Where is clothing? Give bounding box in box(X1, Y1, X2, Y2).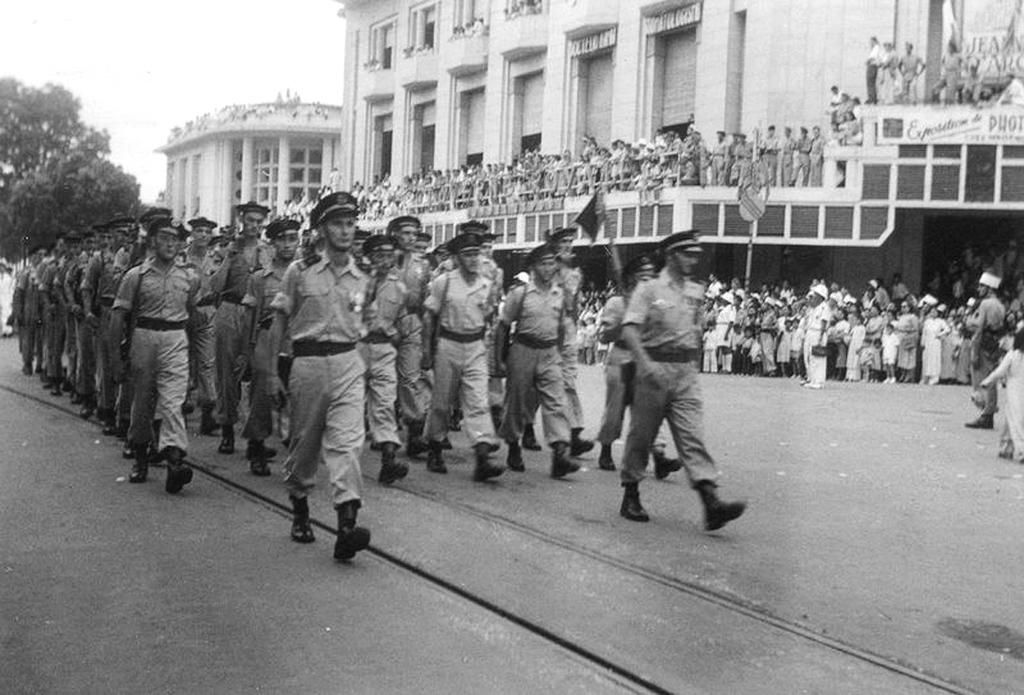
box(210, 234, 261, 433).
